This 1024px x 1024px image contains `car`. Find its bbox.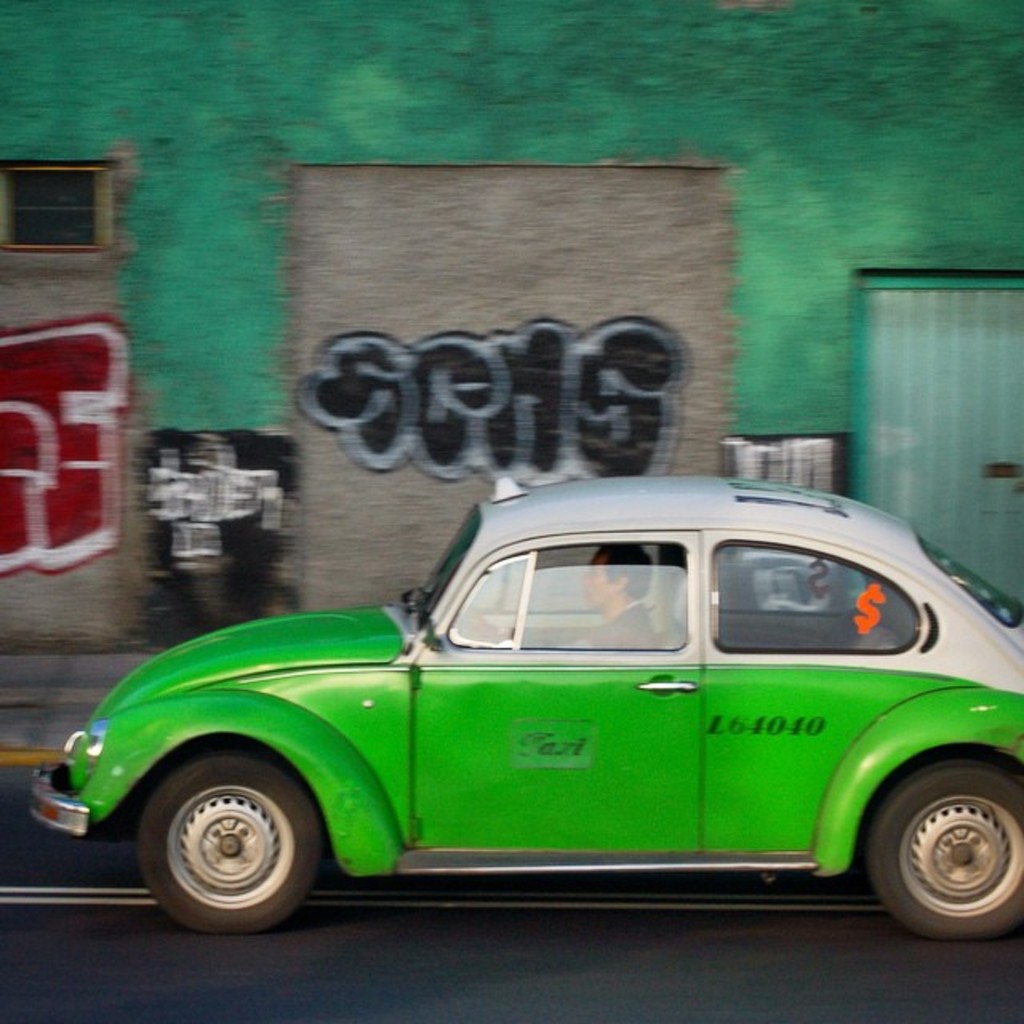
locate(24, 472, 1022, 946).
